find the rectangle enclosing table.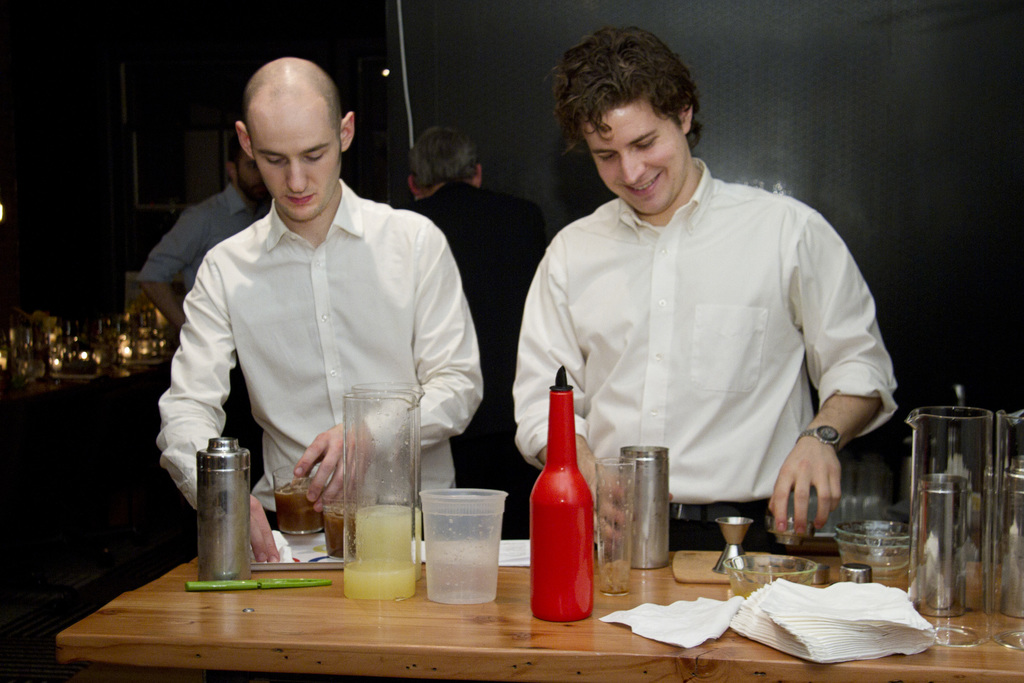
63:544:1023:672.
